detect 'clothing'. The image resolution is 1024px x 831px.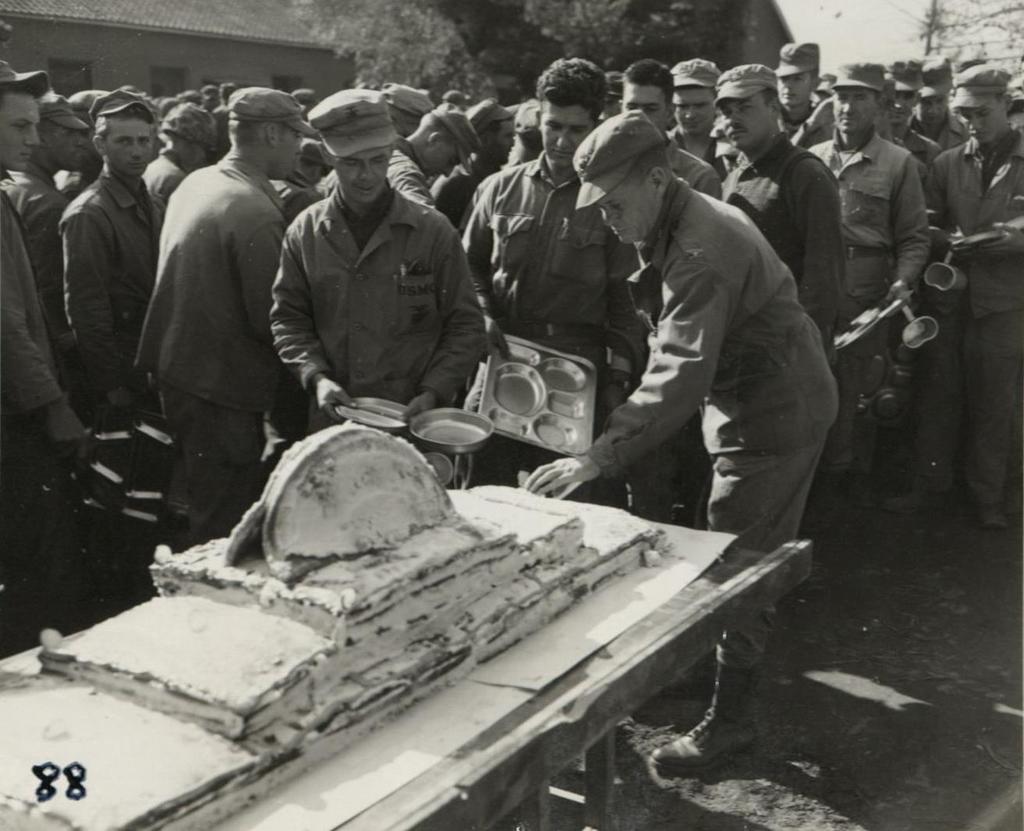
x1=262, y1=169, x2=320, y2=214.
